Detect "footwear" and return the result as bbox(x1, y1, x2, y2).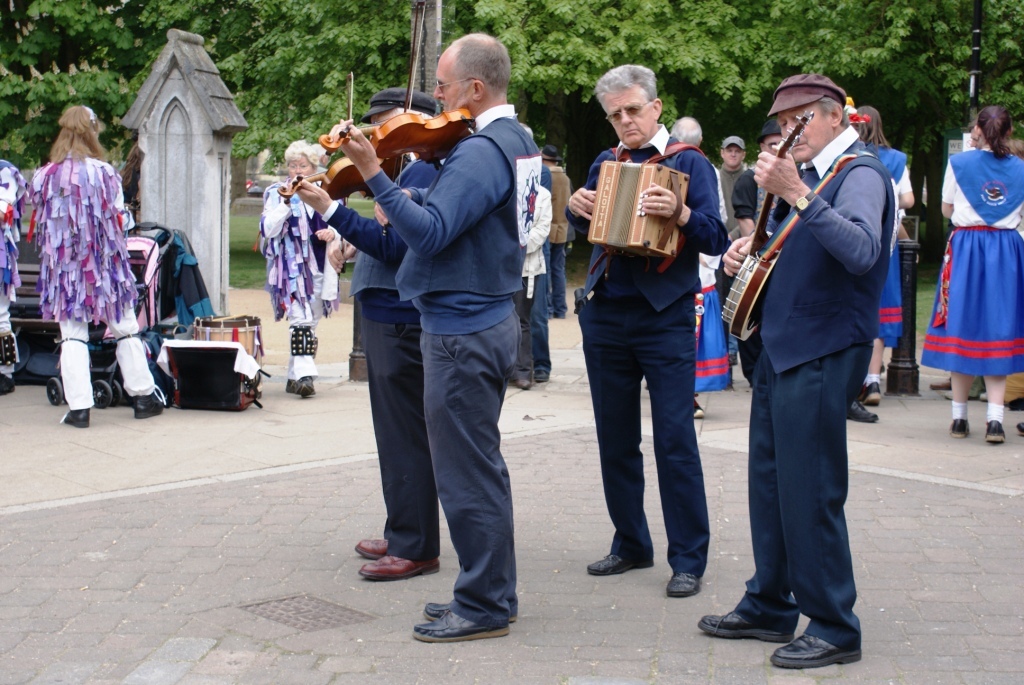
bbox(981, 415, 1004, 442).
